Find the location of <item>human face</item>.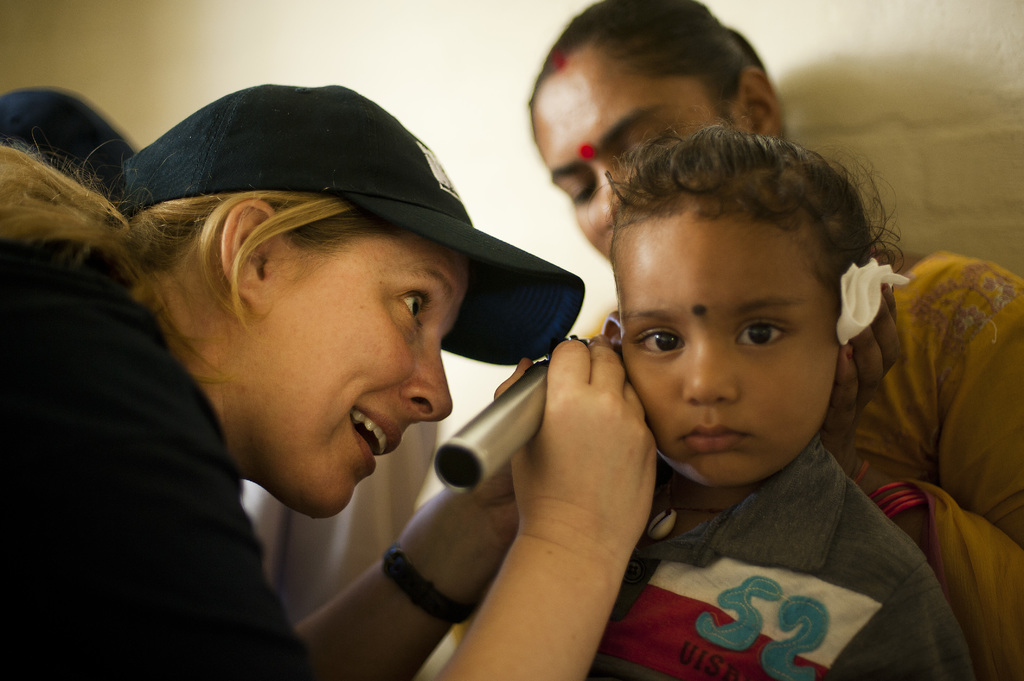
Location: pyautogui.locateOnScreen(616, 174, 865, 493).
